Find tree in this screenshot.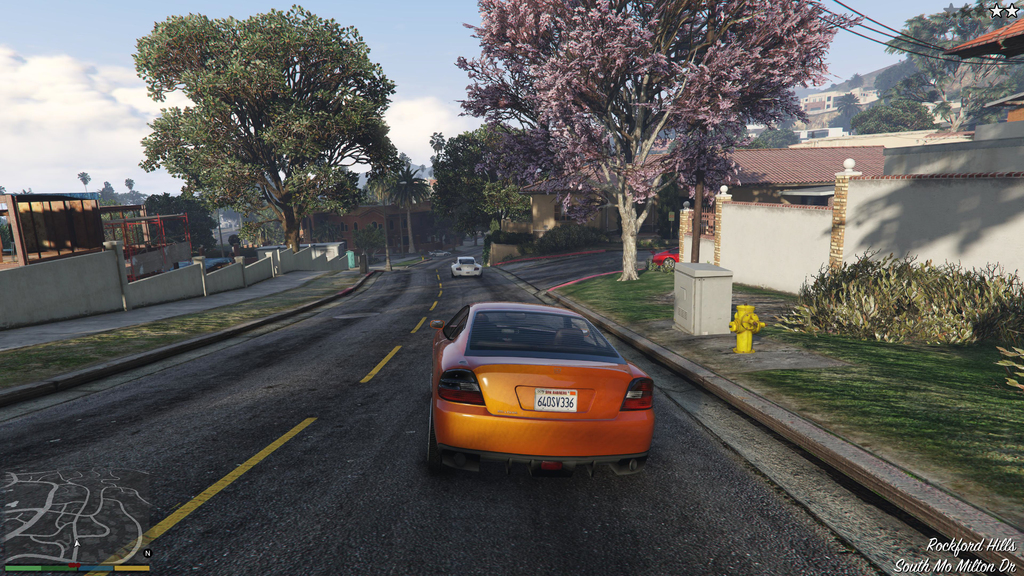
The bounding box for tree is (145,186,218,256).
